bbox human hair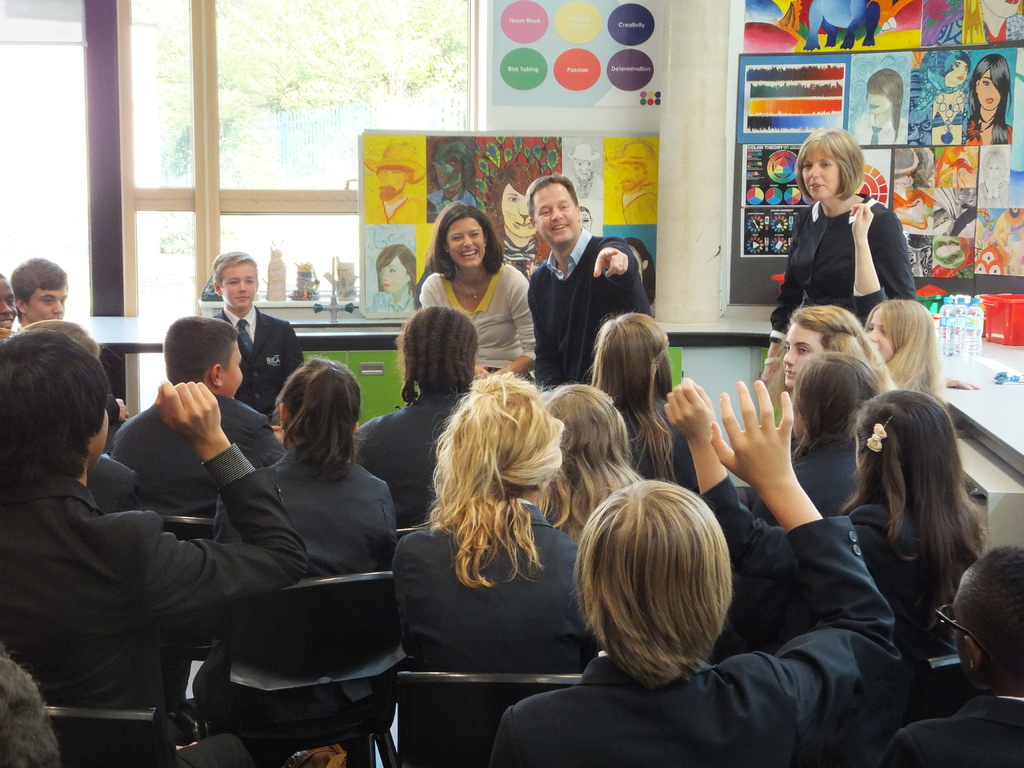
bbox(574, 479, 730, 697)
